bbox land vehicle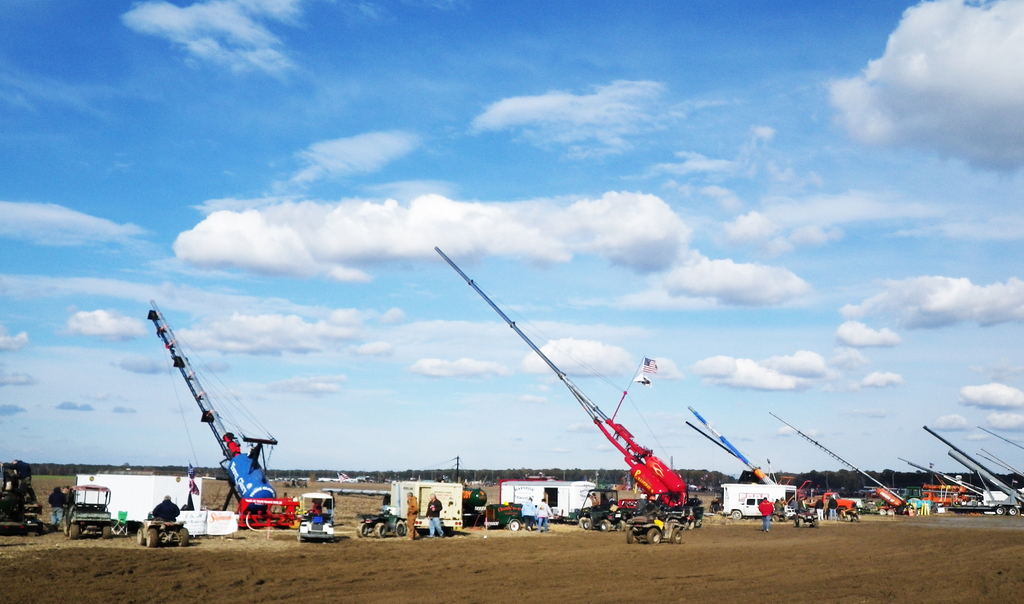
625, 509, 678, 541
